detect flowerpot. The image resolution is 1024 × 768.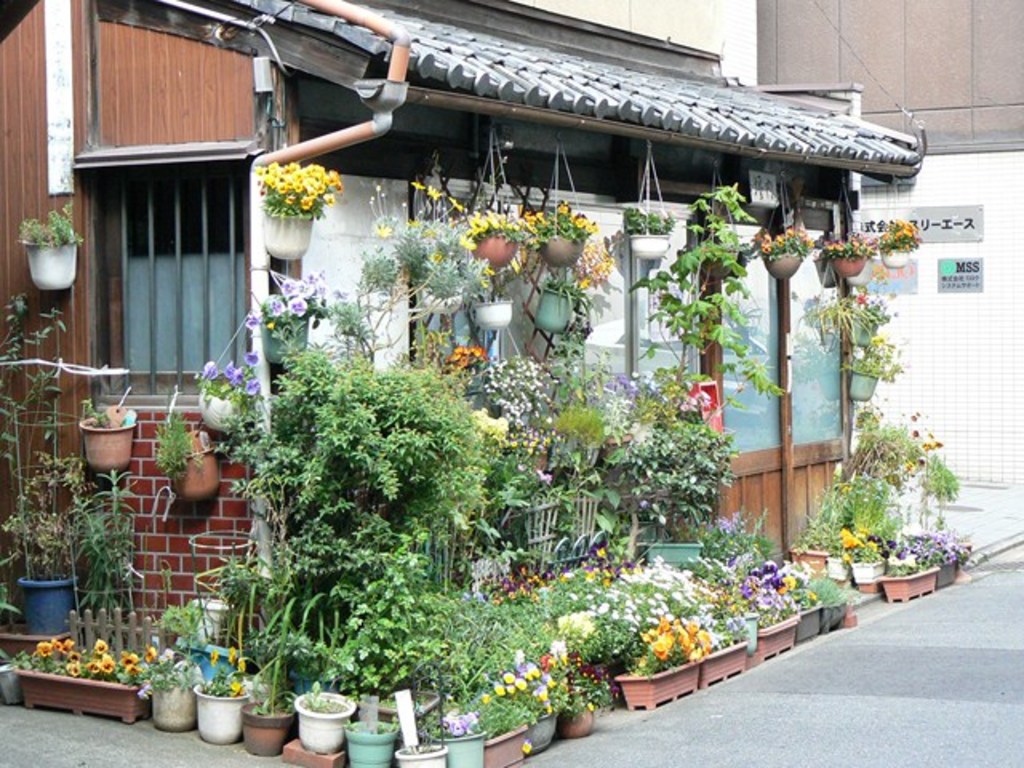
bbox(293, 686, 354, 755).
